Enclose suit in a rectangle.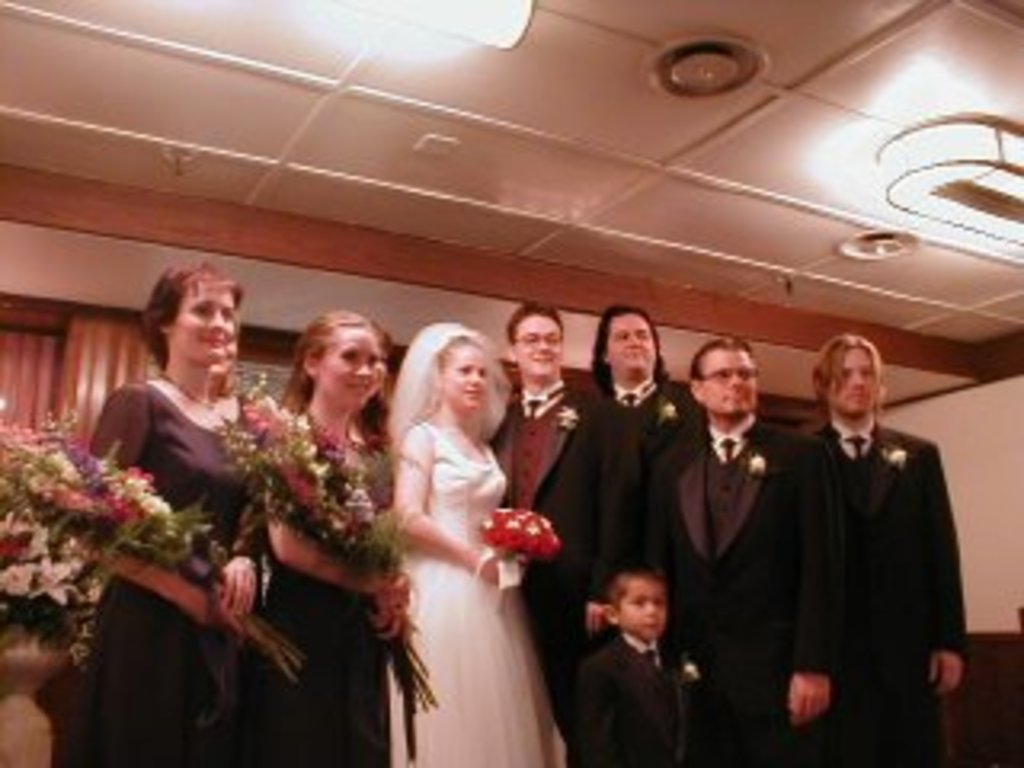
detection(586, 381, 646, 445).
